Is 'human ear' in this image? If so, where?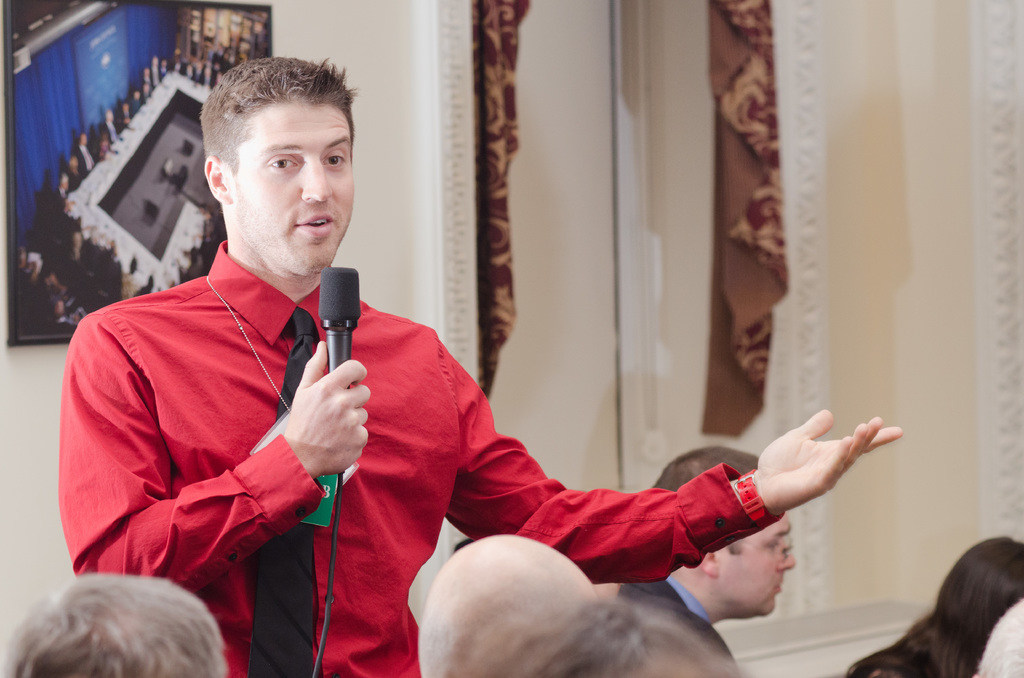
Yes, at pyautogui.locateOnScreen(205, 157, 228, 200).
